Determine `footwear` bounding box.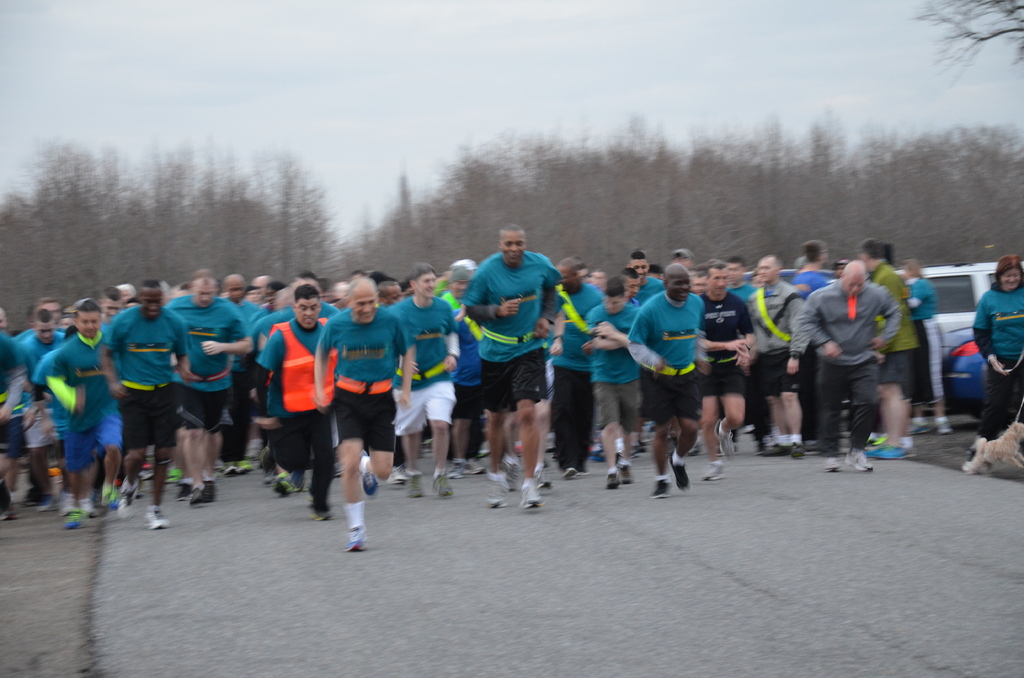
Determined: <box>618,460,634,485</box>.
